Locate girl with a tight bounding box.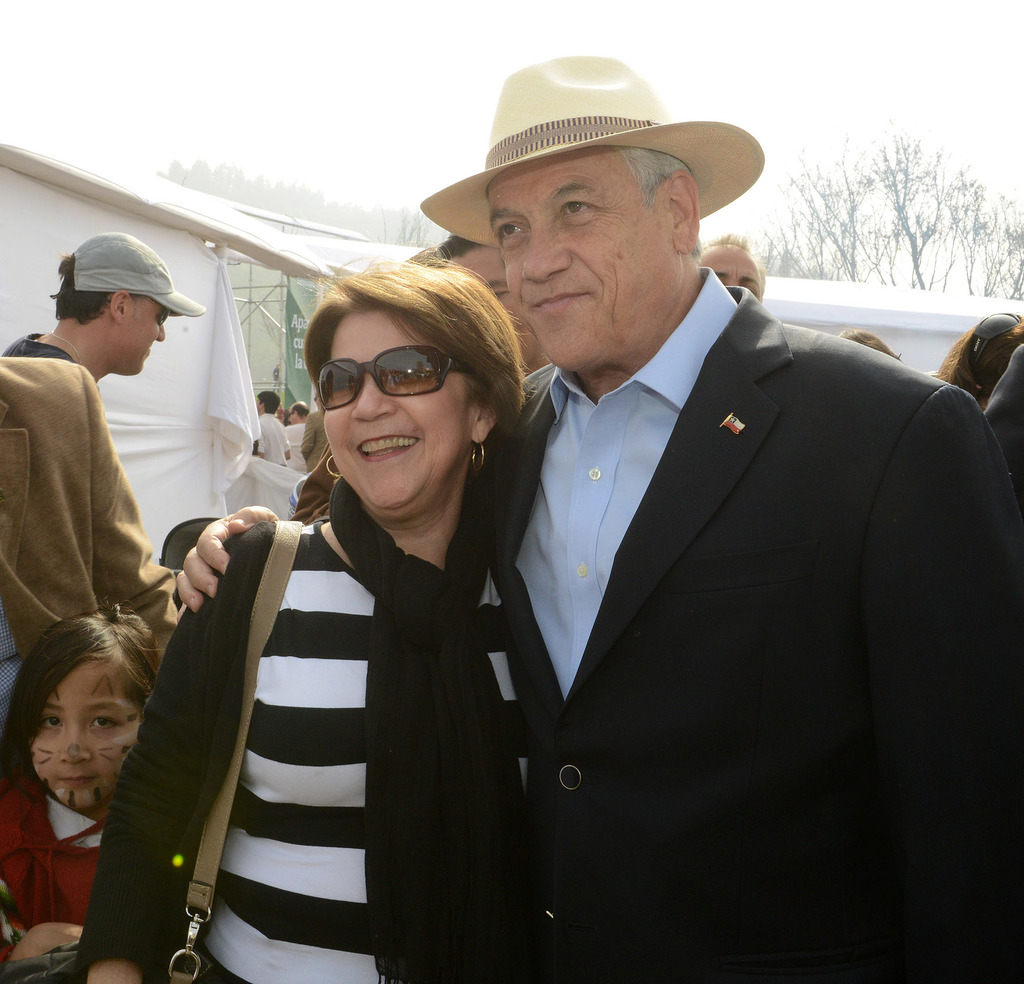
<region>0, 602, 165, 966</region>.
